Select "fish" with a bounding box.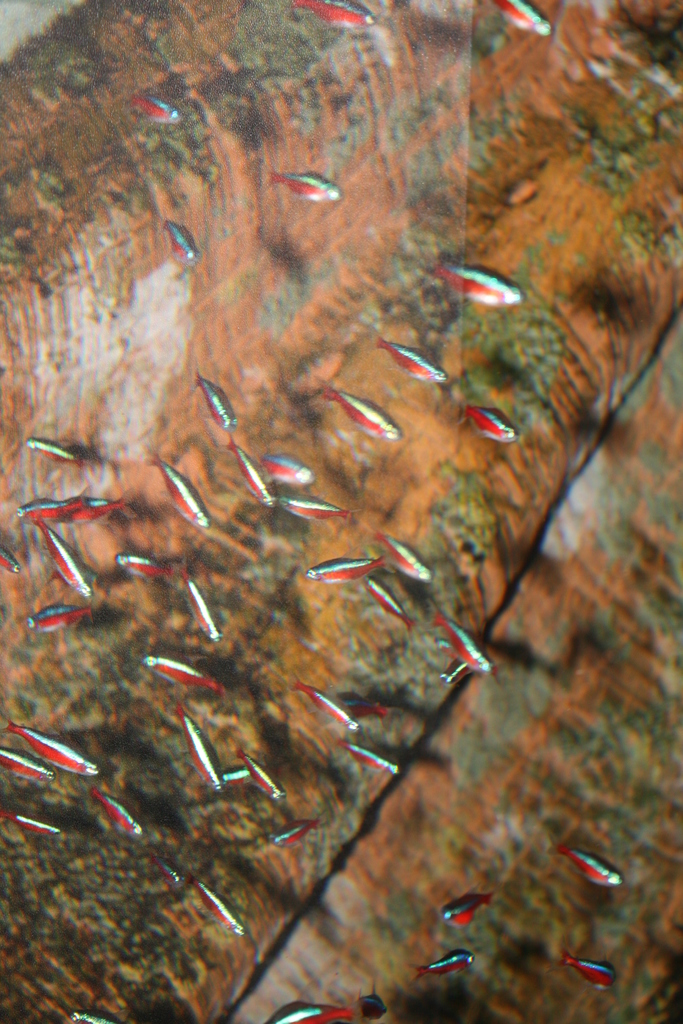
box=[276, 821, 315, 849].
